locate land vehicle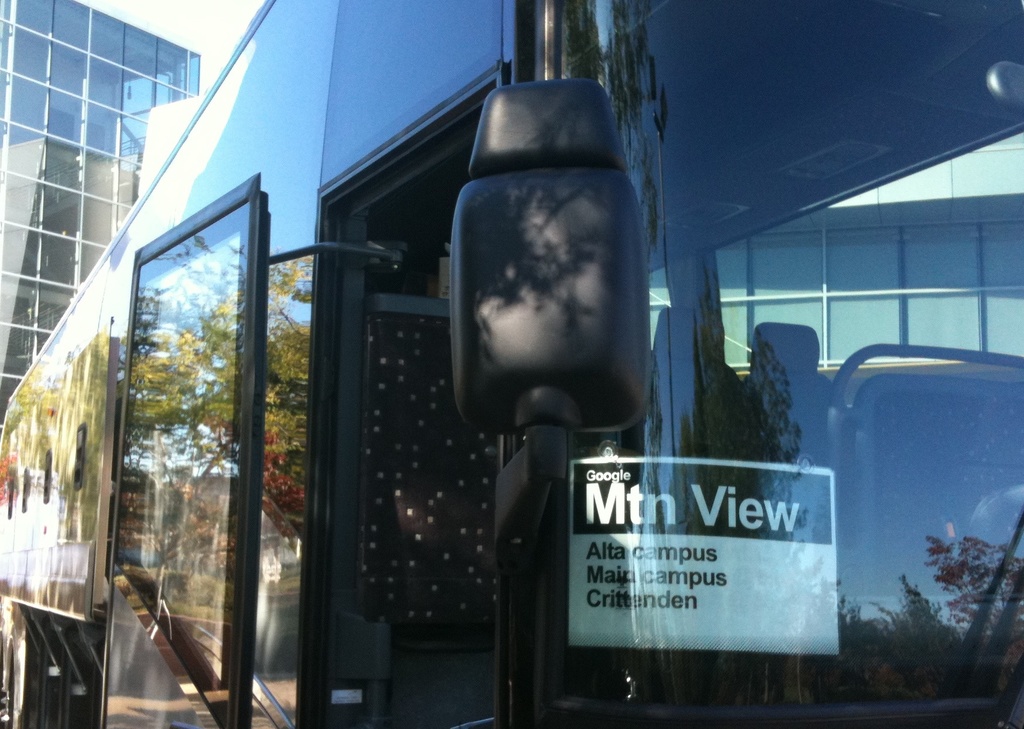
(167,8,1002,719)
